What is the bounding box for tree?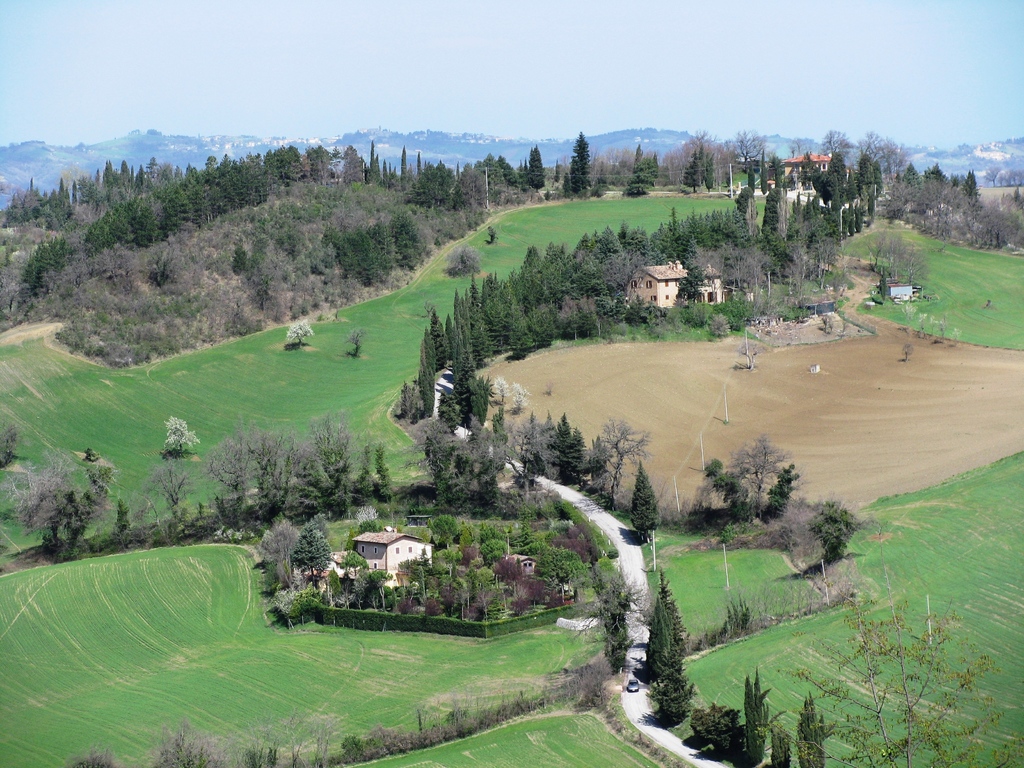
(444,243,488,274).
